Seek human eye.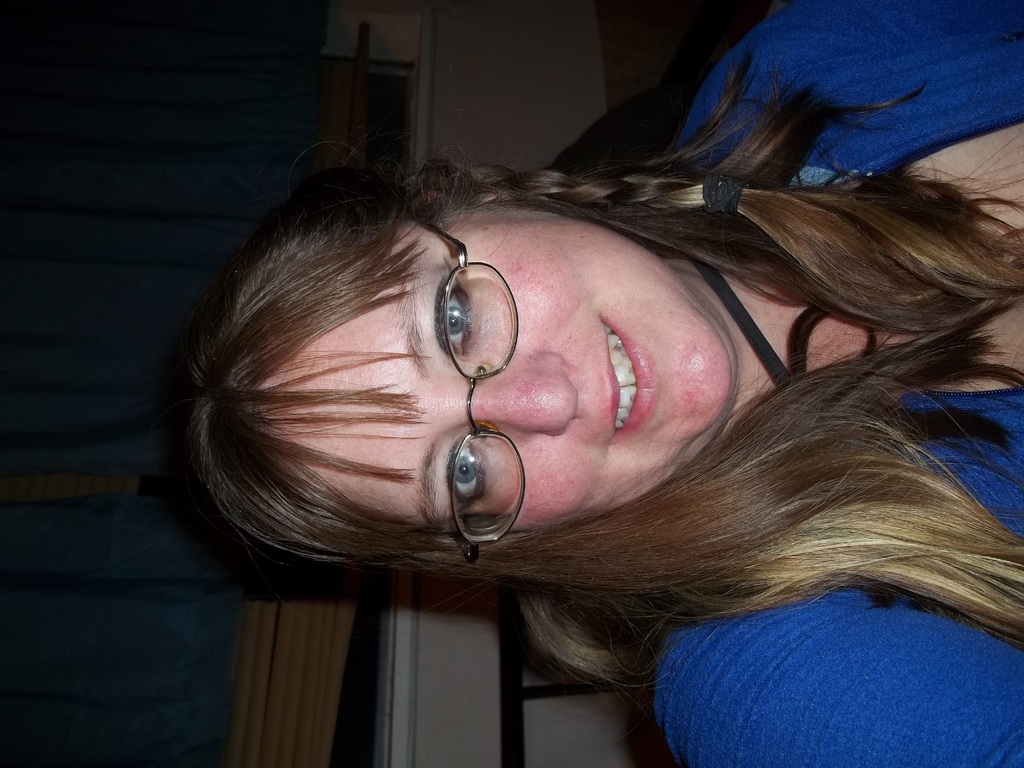
BBox(435, 259, 517, 376).
